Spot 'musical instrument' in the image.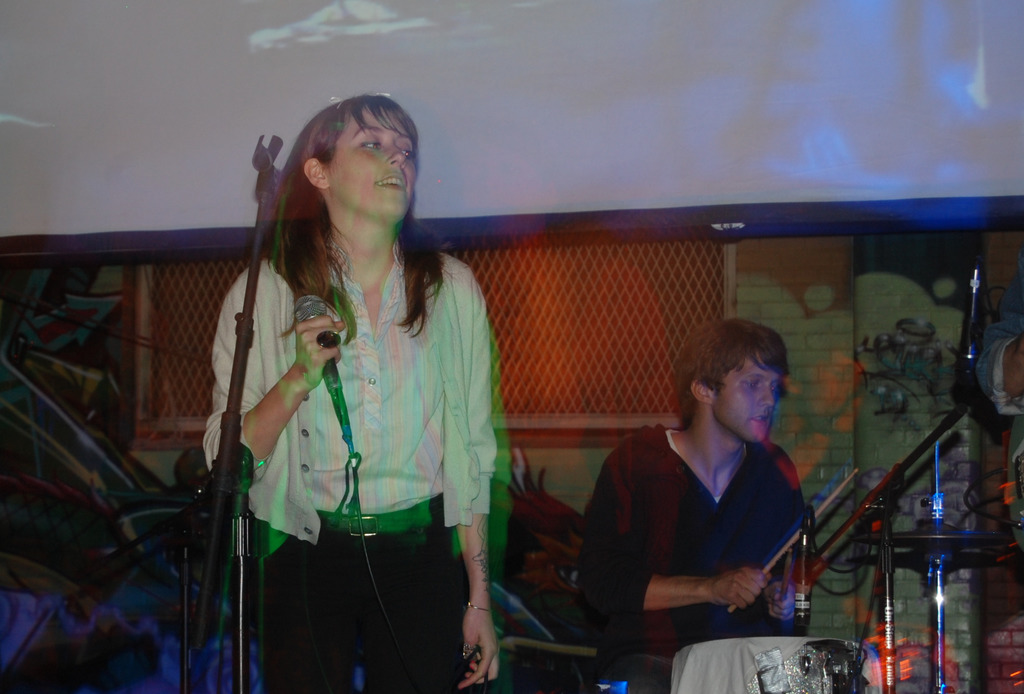
'musical instrument' found at 856/516/1012/547.
